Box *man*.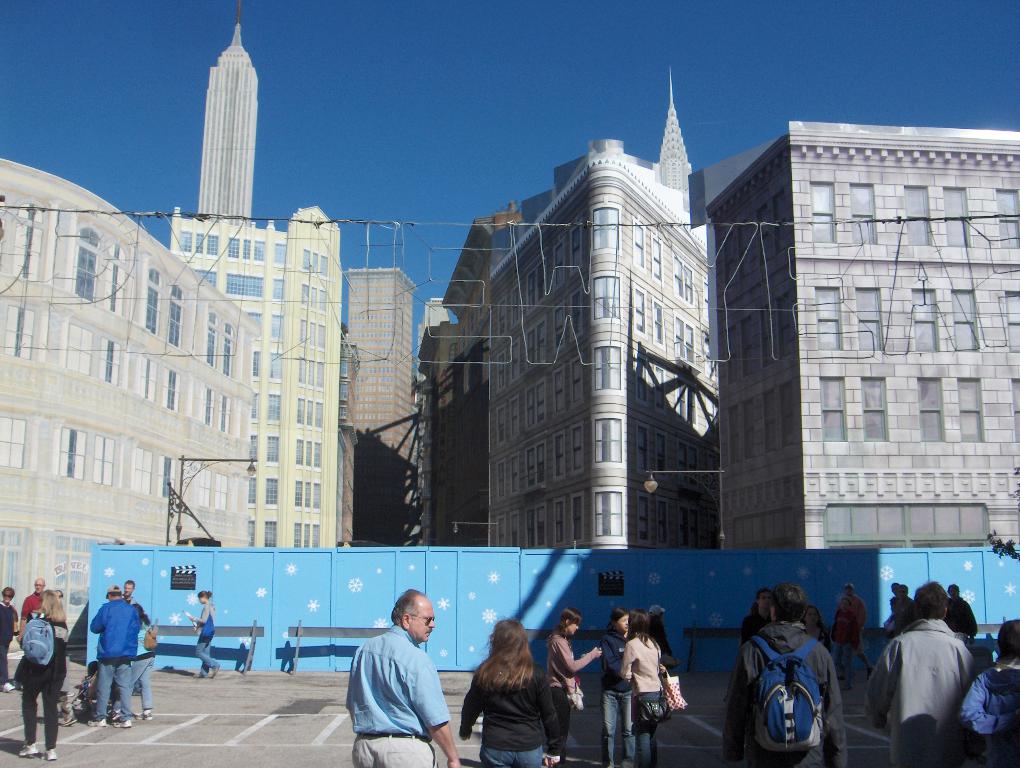
box(850, 581, 979, 767).
